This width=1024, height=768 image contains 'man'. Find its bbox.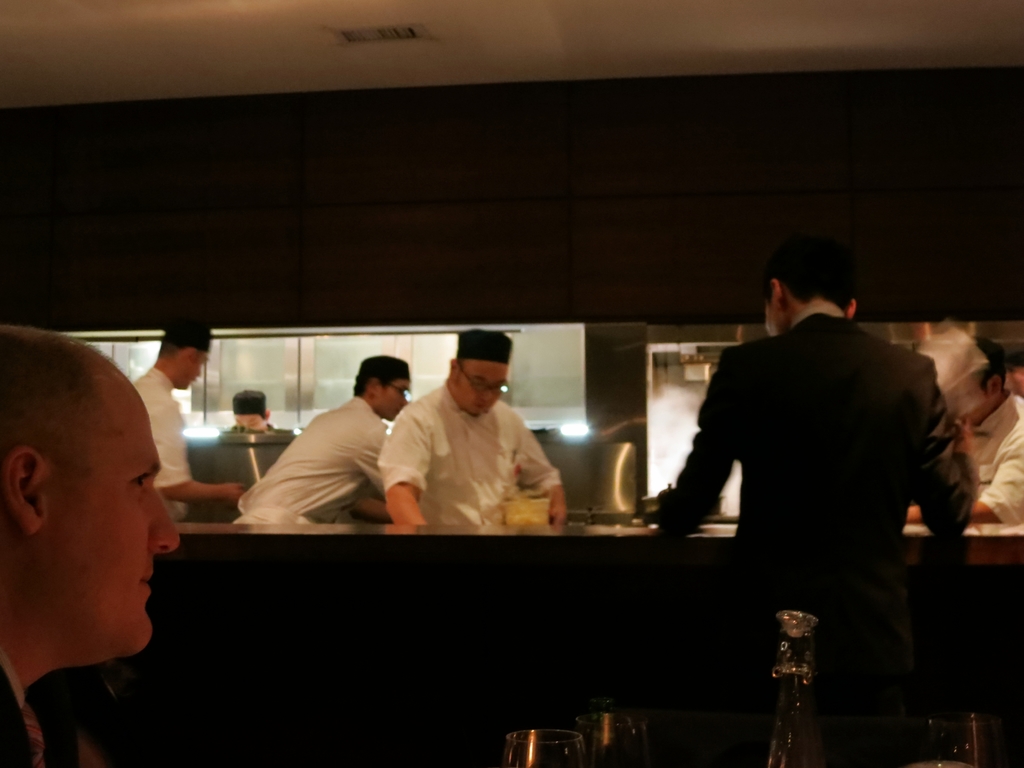
box(231, 349, 419, 533).
